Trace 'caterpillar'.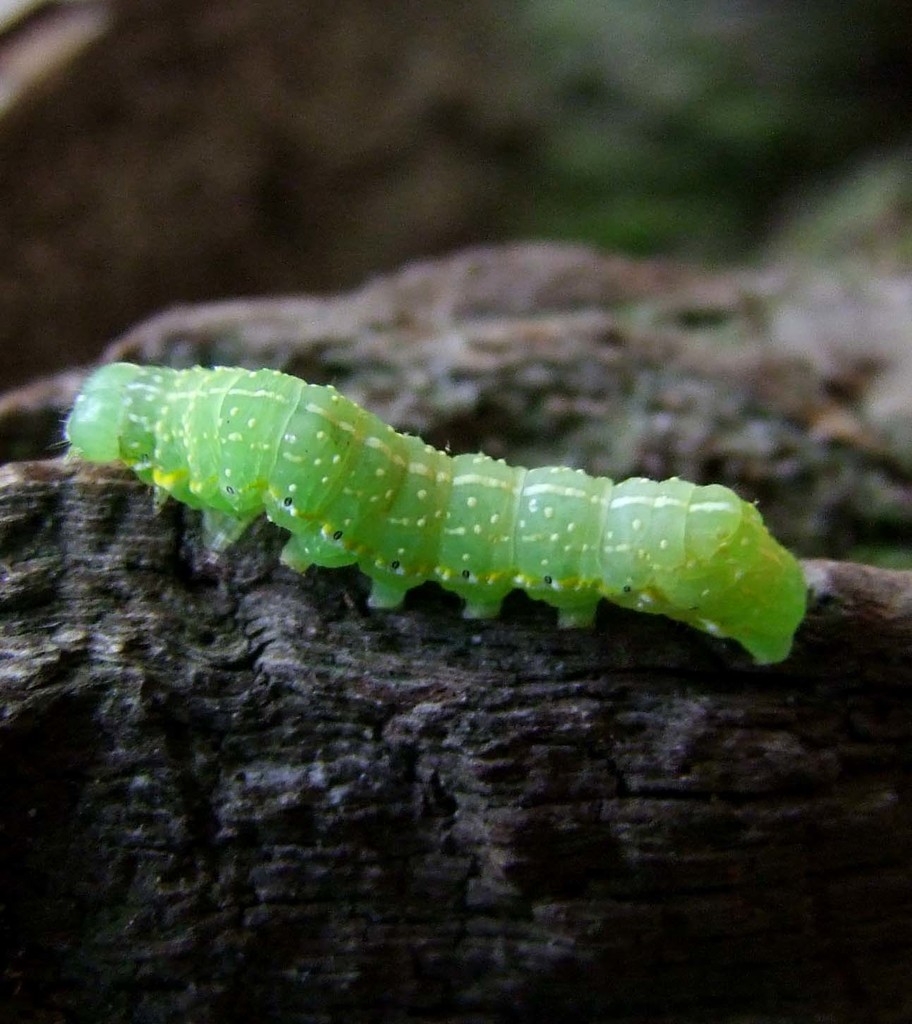
Traced to x1=56 y1=364 x2=808 y2=667.
